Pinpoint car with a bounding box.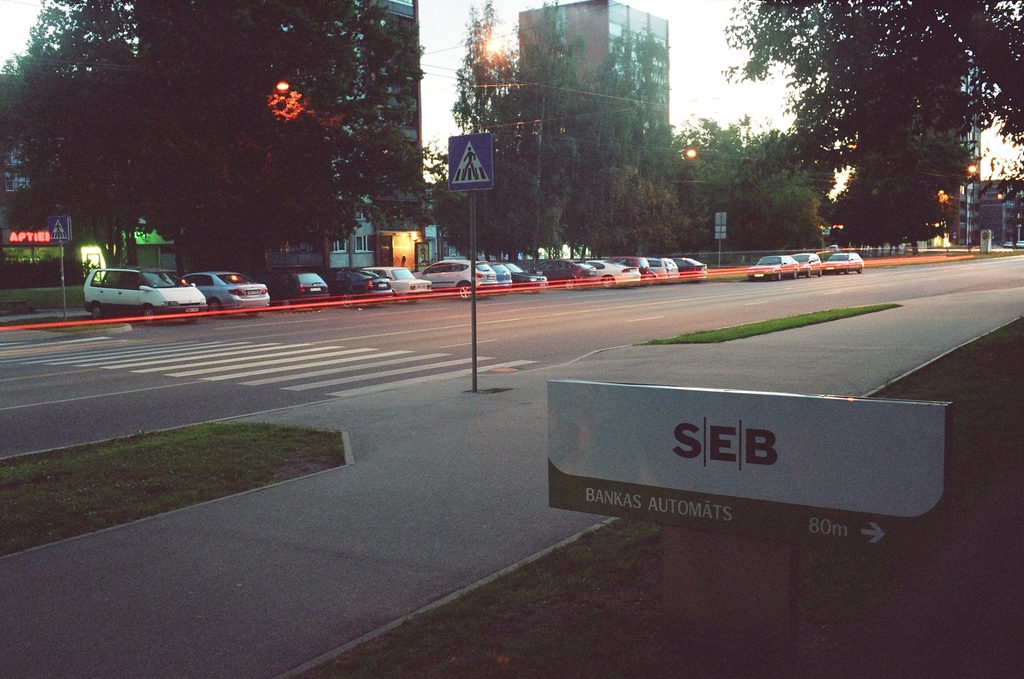
<region>316, 268, 397, 301</region>.
